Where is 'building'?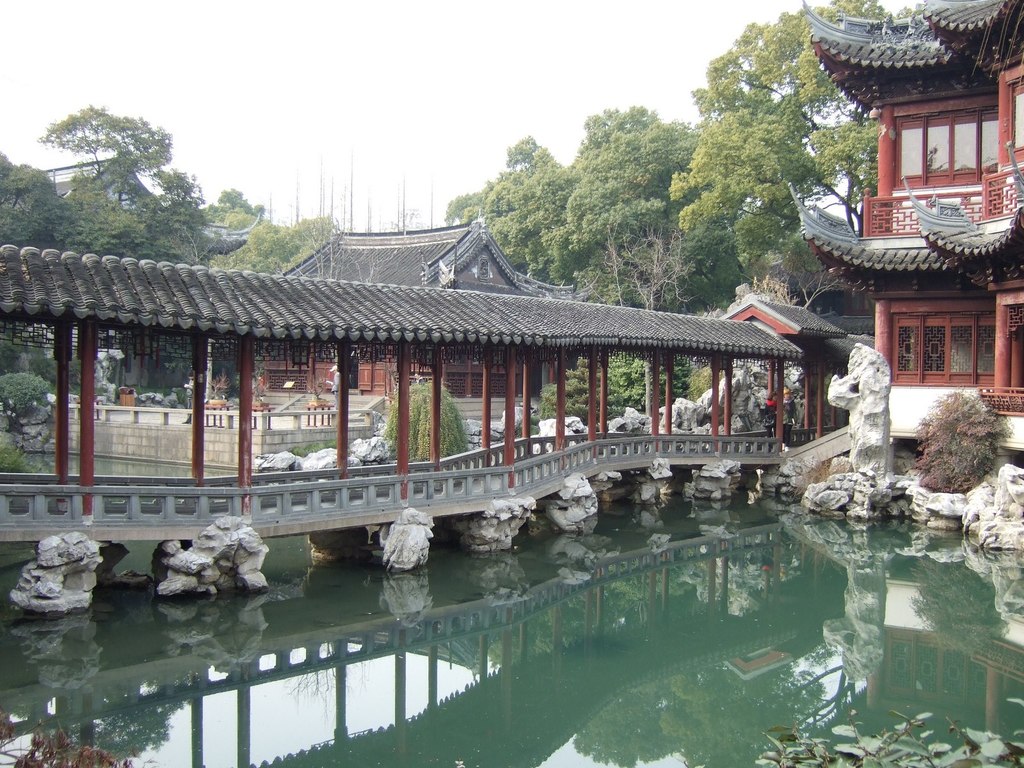
(0,157,265,381).
